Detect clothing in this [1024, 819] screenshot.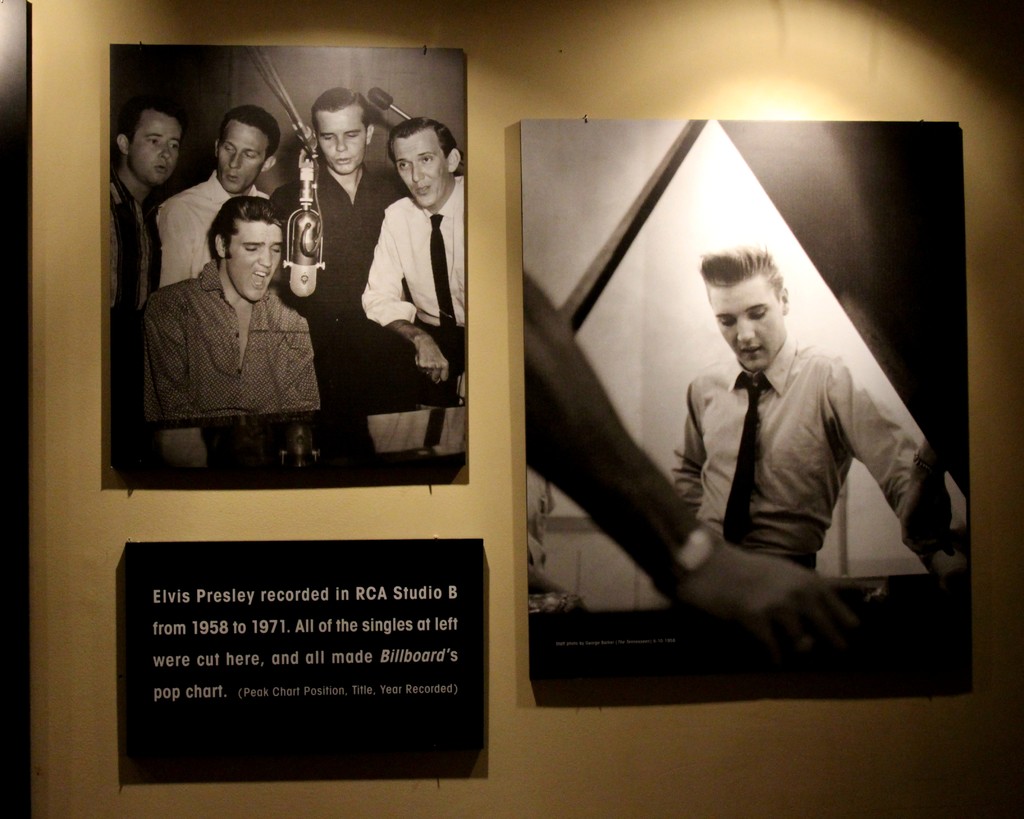
Detection: 157/173/273/285.
